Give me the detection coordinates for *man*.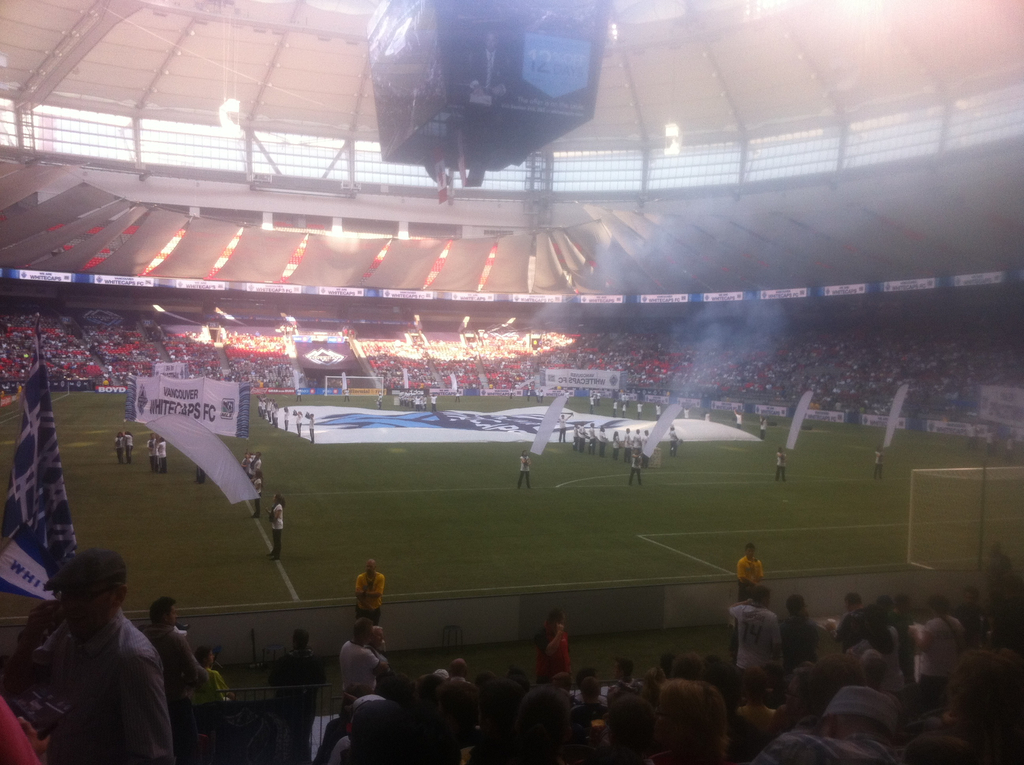
595, 394, 600, 404.
